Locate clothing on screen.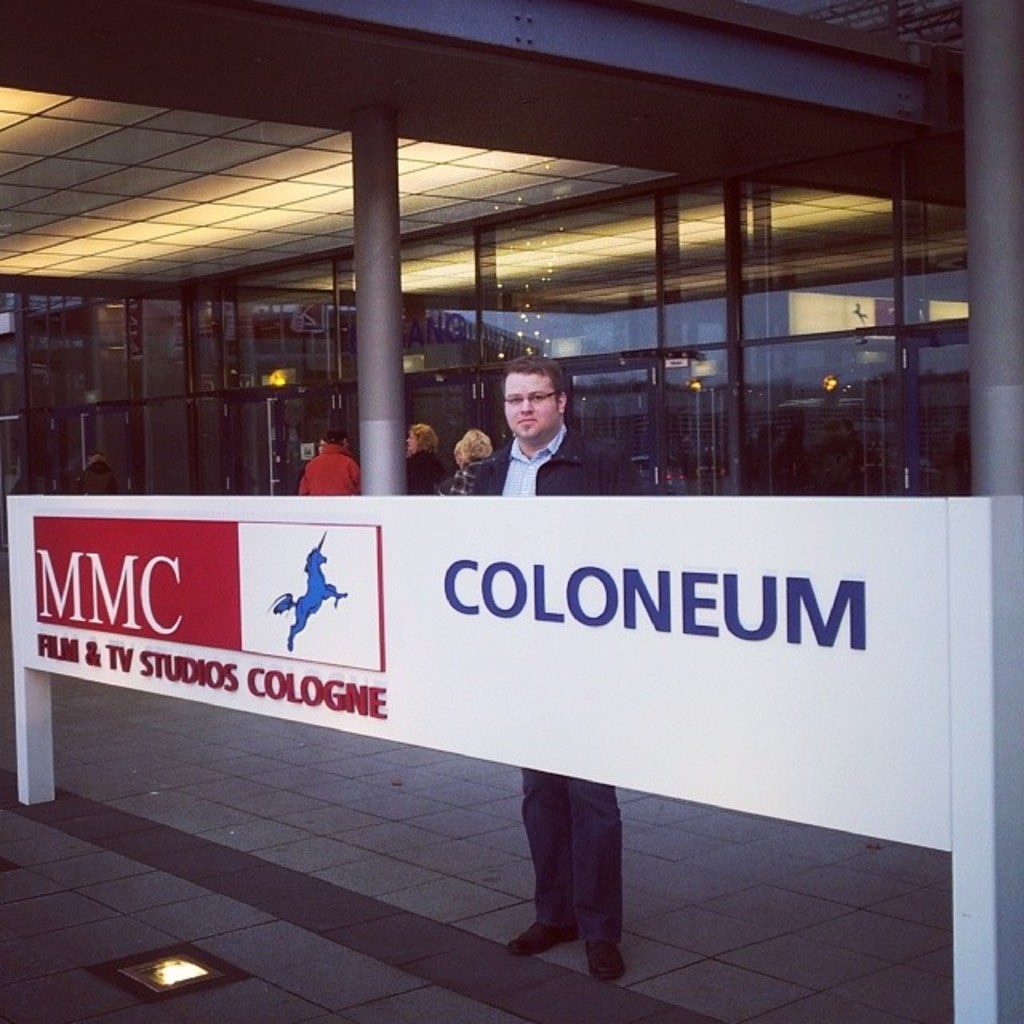
On screen at detection(290, 442, 354, 502).
